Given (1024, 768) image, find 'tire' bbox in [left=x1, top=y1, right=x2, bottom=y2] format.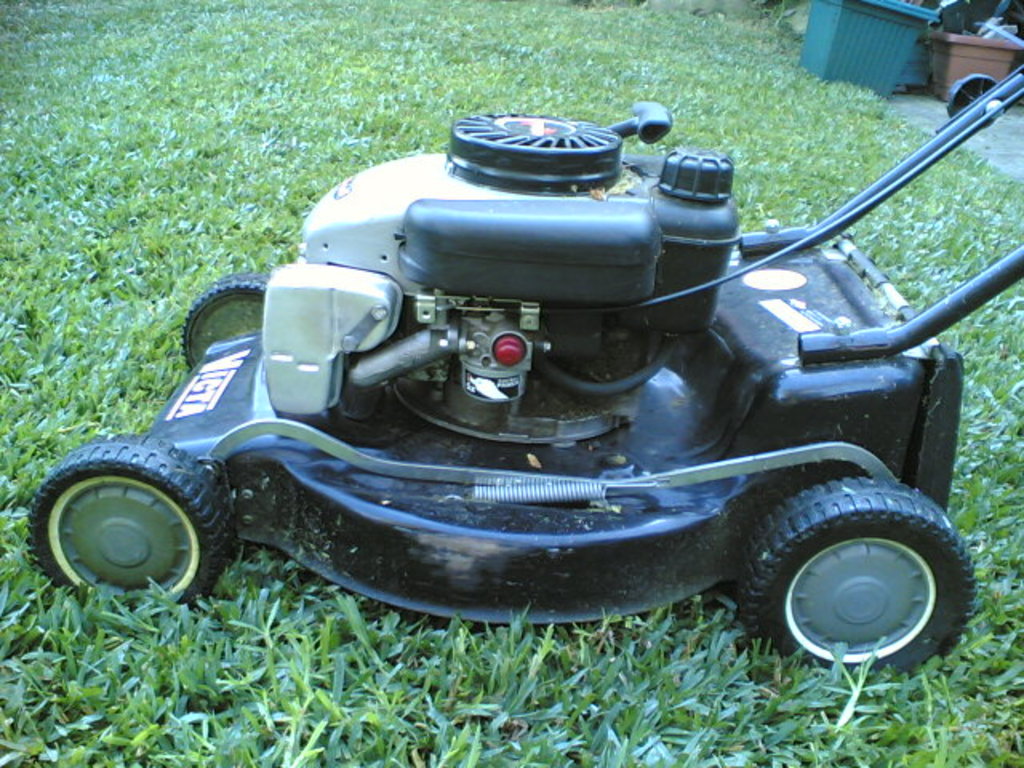
[left=734, top=477, right=971, bottom=683].
